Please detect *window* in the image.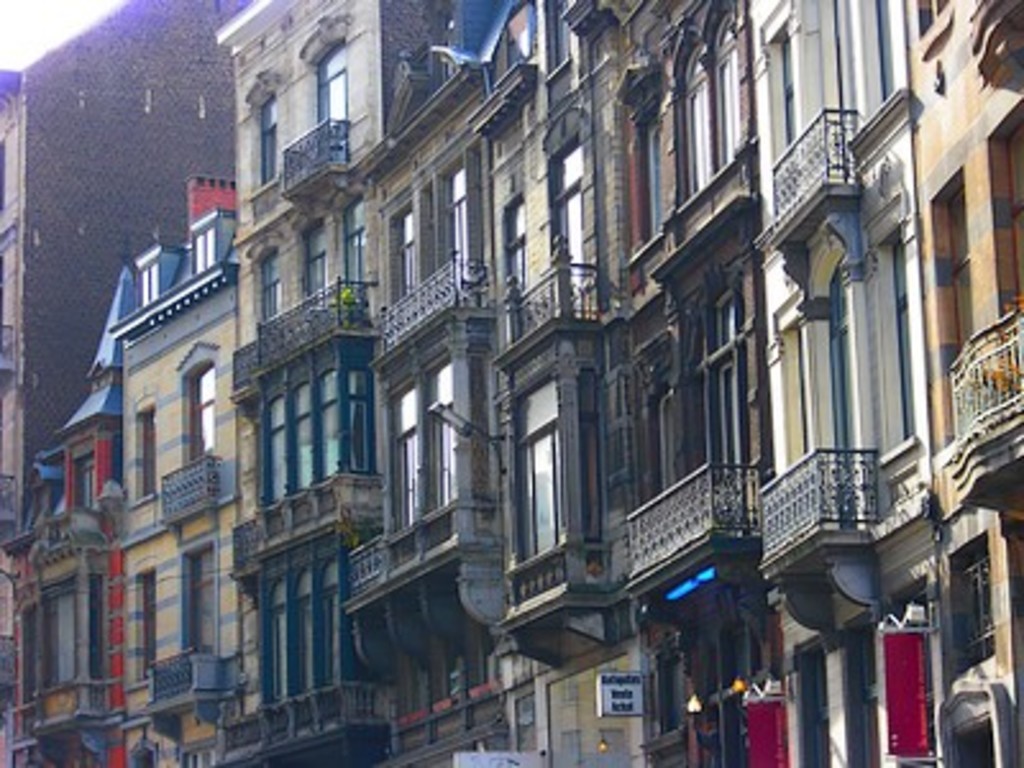
x1=136 y1=402 x2=159 y2=499.
